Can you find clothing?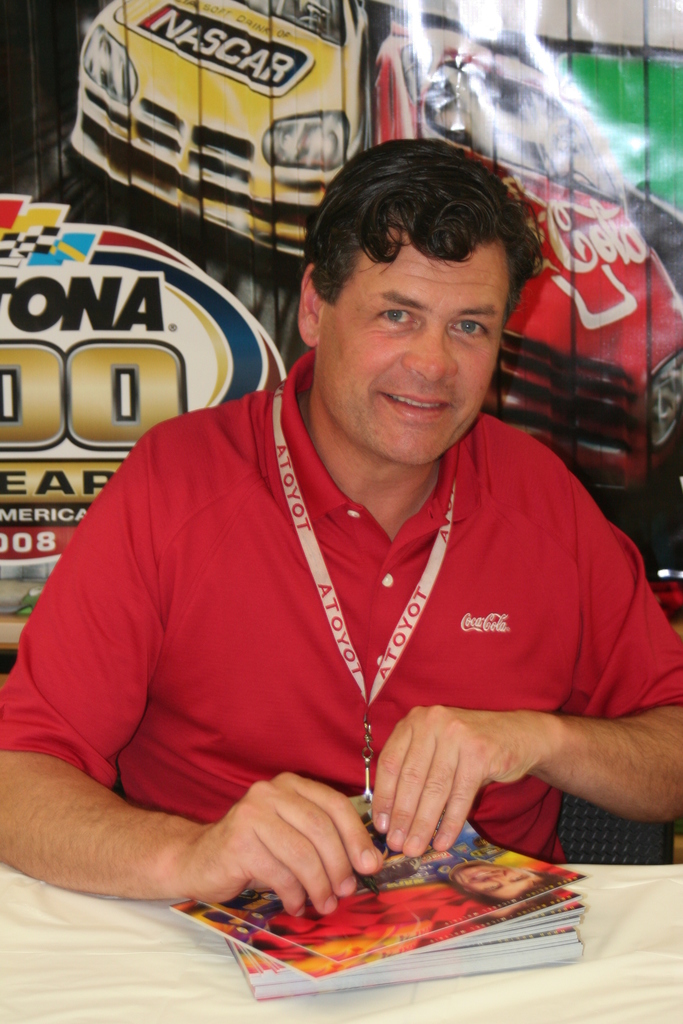
Yes, bounding box: 33 402 523 895.
